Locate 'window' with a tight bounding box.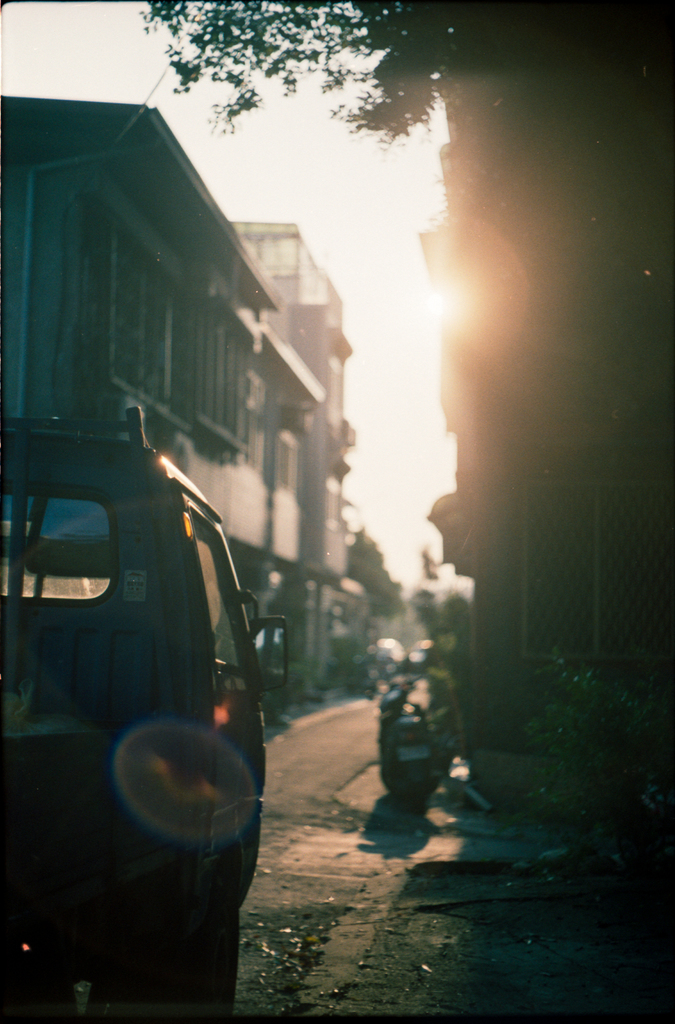
region(180, 509, 247, 675).
